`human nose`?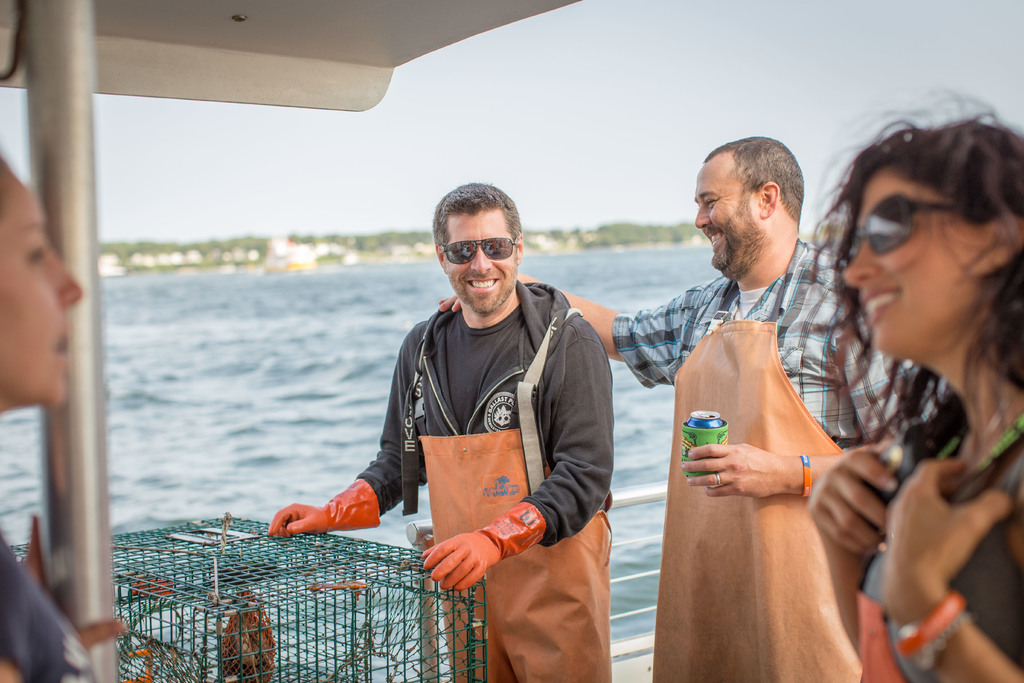
842:242:877:285
